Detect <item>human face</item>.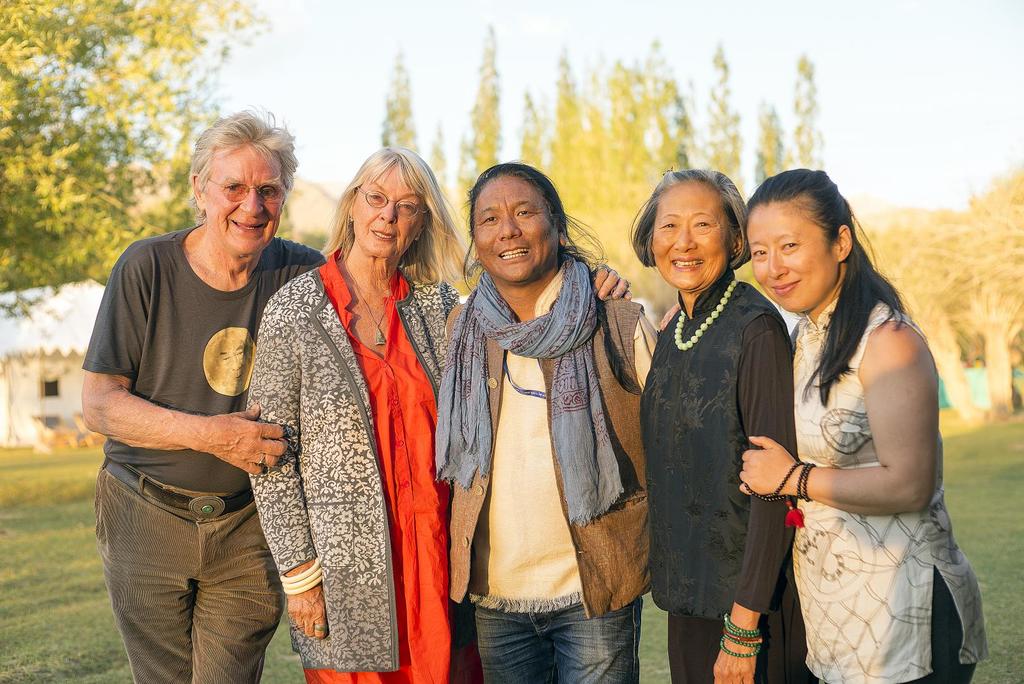
Detected at bbox=[649, 180, 731, 290].
